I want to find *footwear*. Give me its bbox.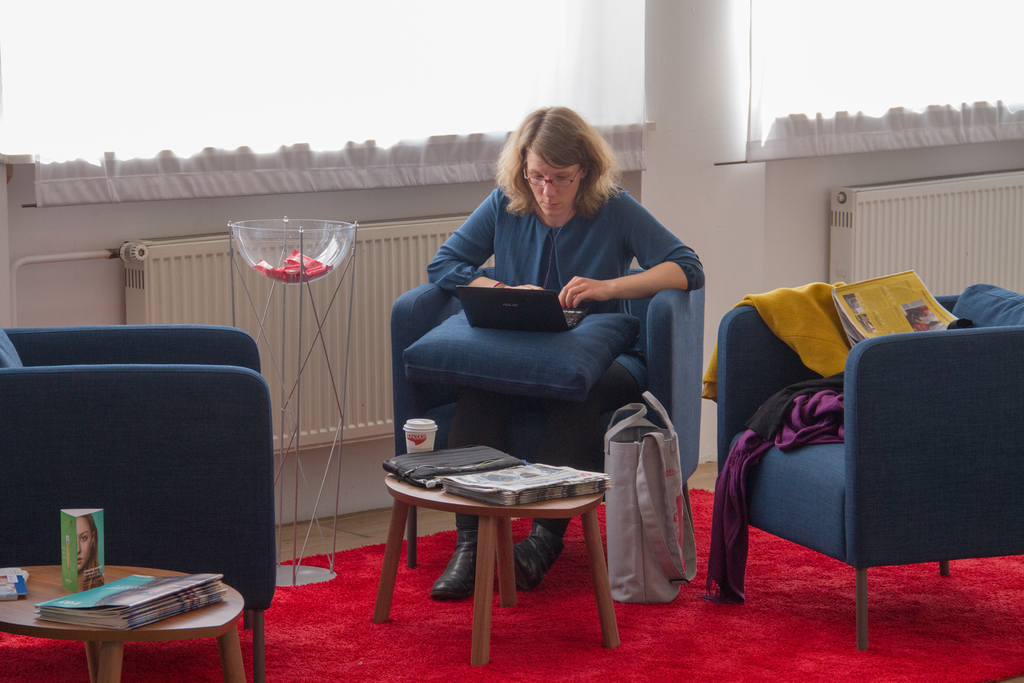
crop(431, 532, 477, 604).
